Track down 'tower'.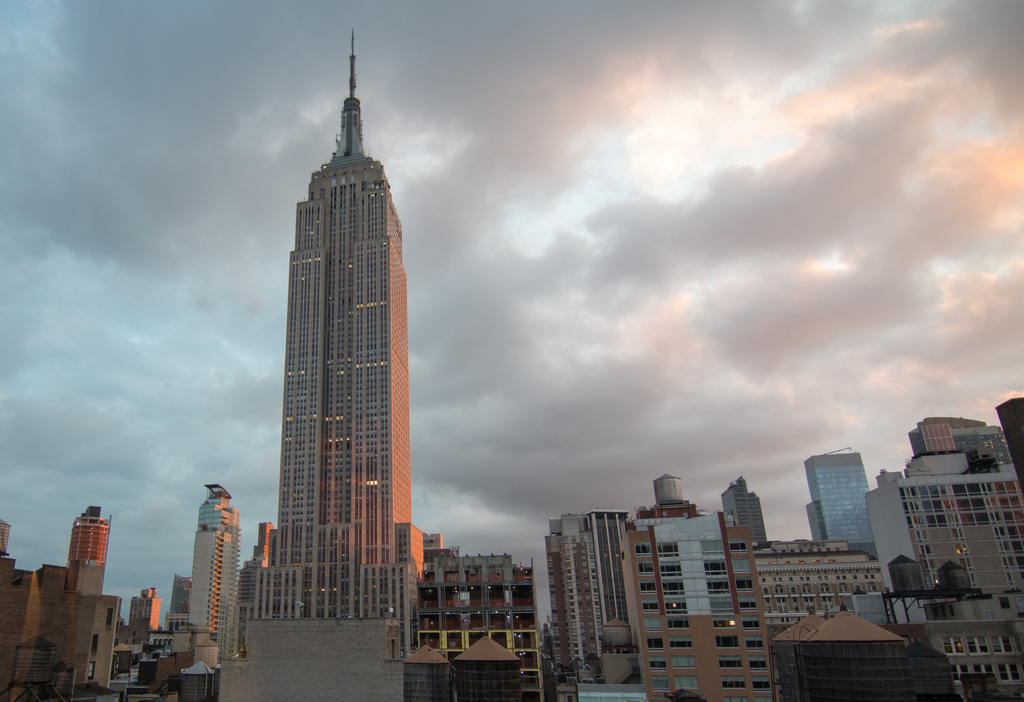
Tracked to <region>239, 507, 273, 605</region>.
